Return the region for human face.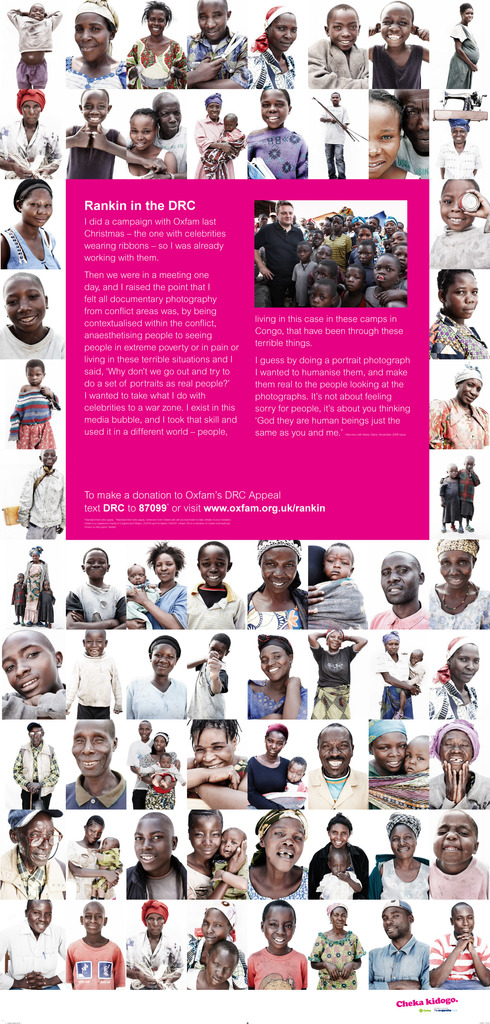
(x1=329, y1=634, x2=341, y2=653).
